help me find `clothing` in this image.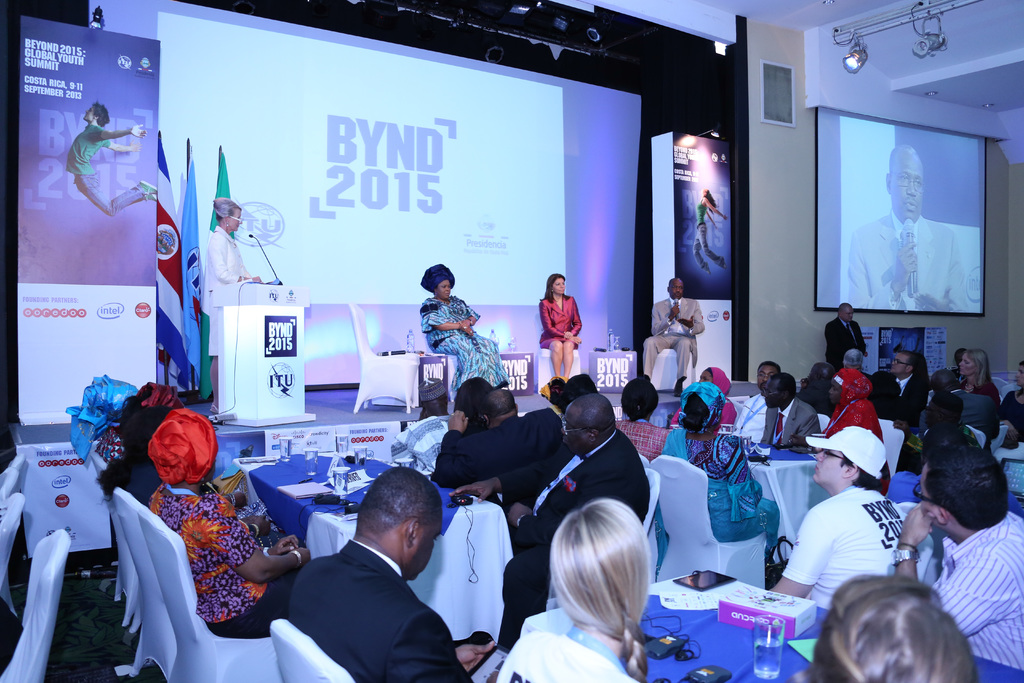
Found it: crop(204, 217, 250, 352).
